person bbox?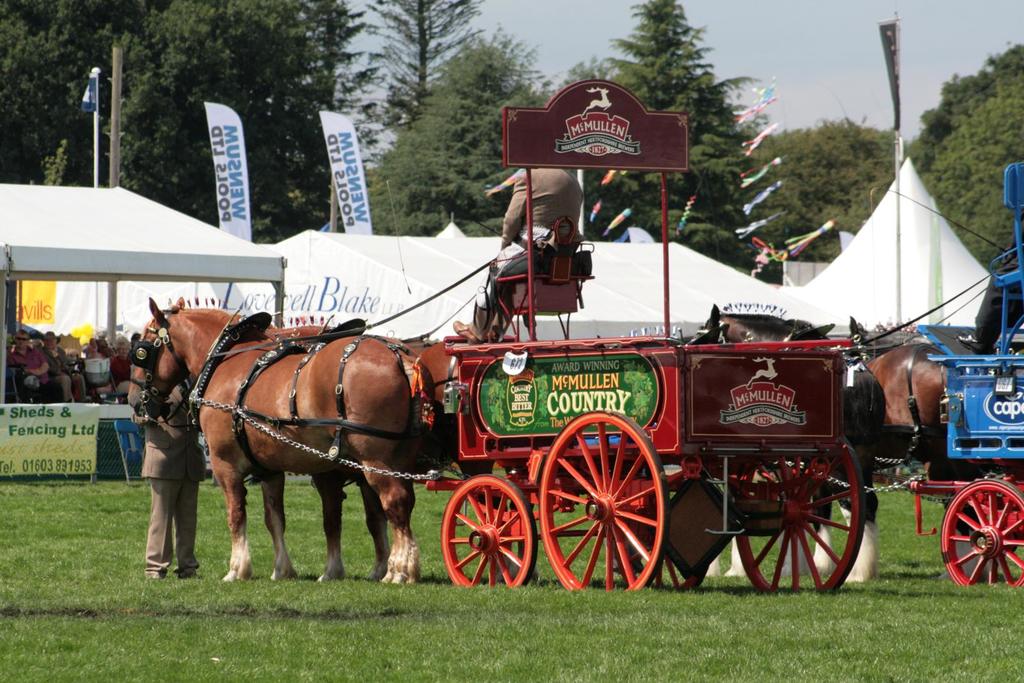
crop(6, 330, 64, 405)
